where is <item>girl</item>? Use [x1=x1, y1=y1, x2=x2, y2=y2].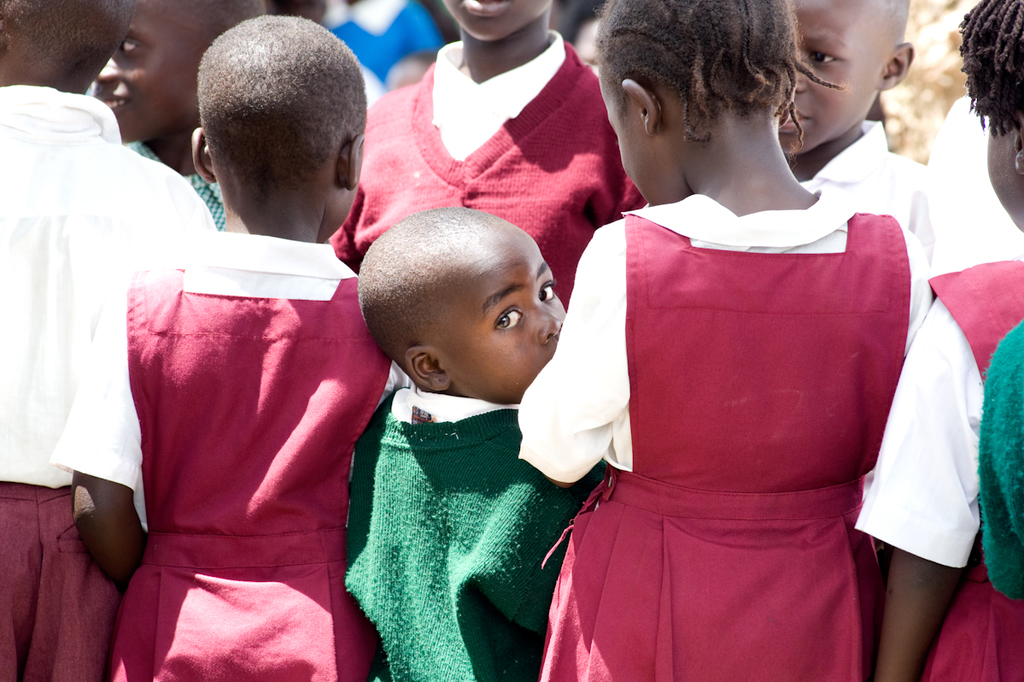
[x1=48, y1=13, x2=402, y2=681].
